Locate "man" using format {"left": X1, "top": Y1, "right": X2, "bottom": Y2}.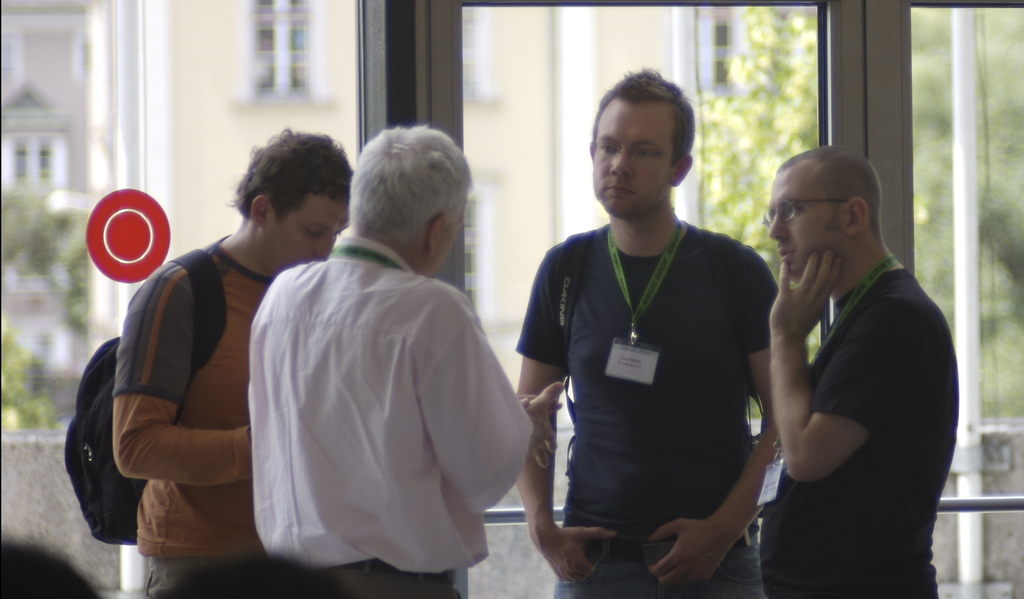
{"left": 105, "top": 123, "right": 358, "bottom": 598}.
